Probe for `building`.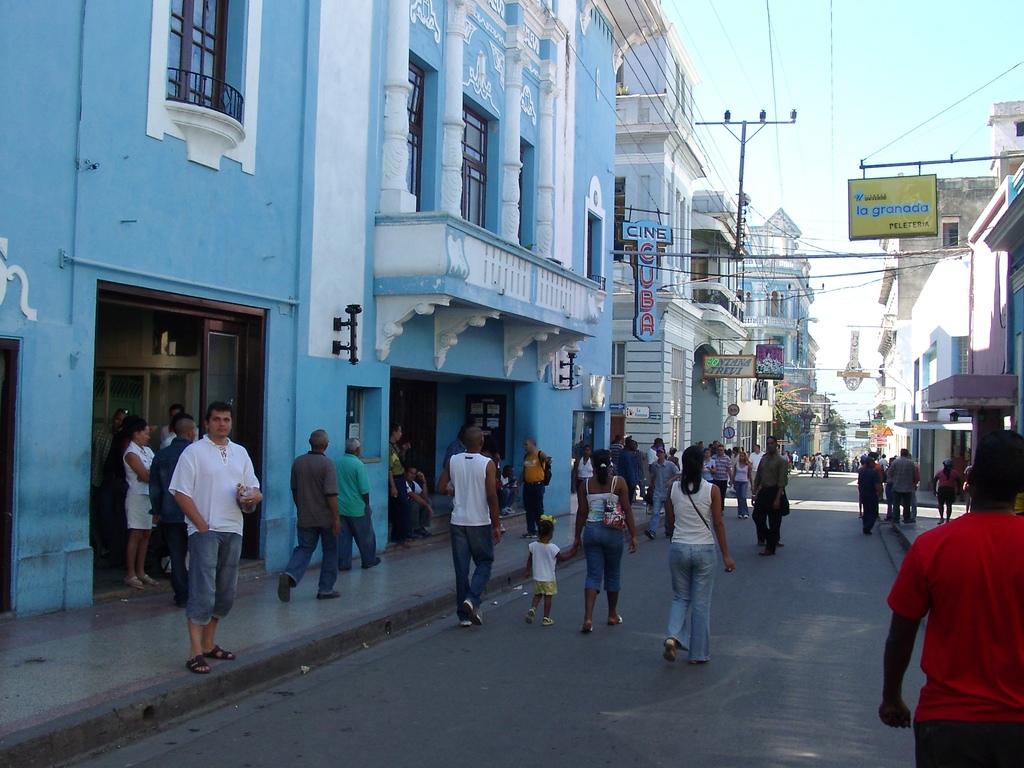
Probe result: 0 0 668 631.
